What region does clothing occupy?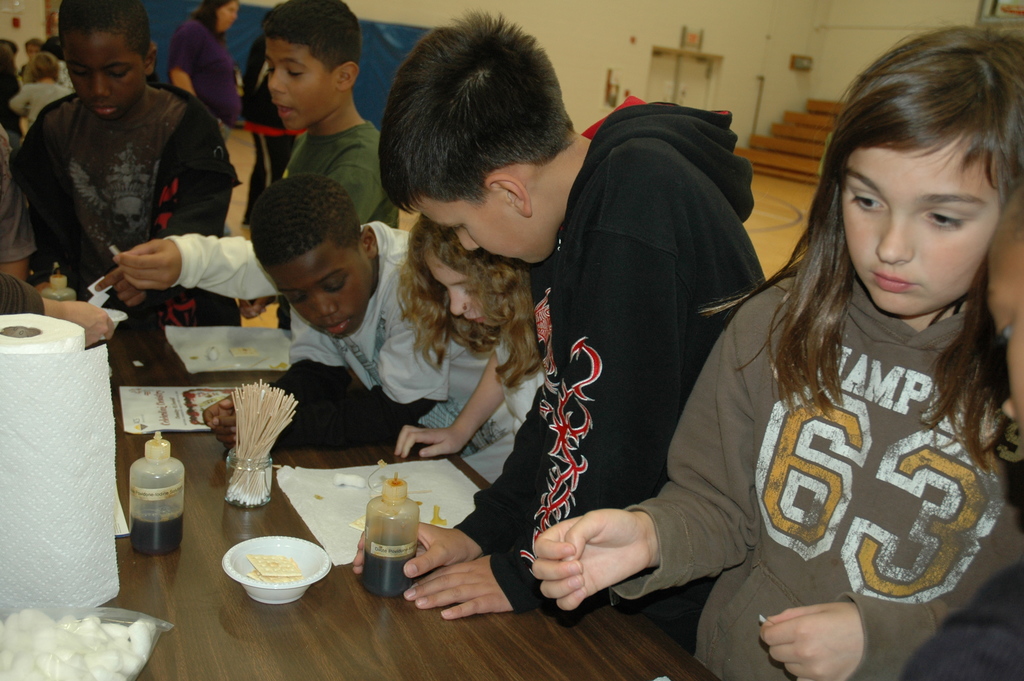
bbox(239, 47, 308, 217).
